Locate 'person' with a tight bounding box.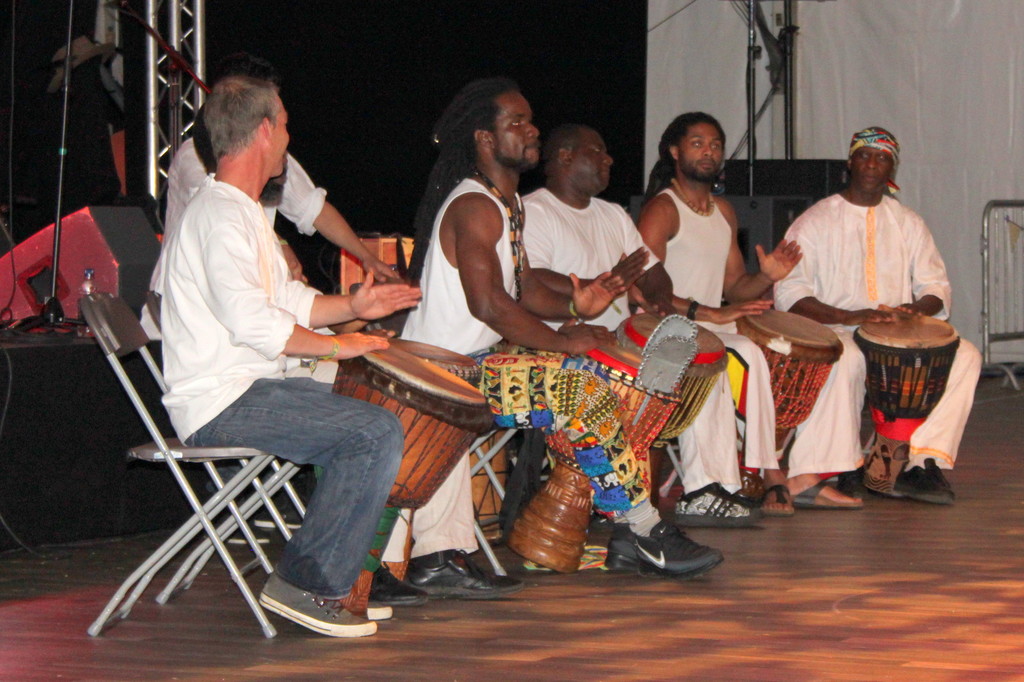
bbox=(150, 53, 406, 342).
